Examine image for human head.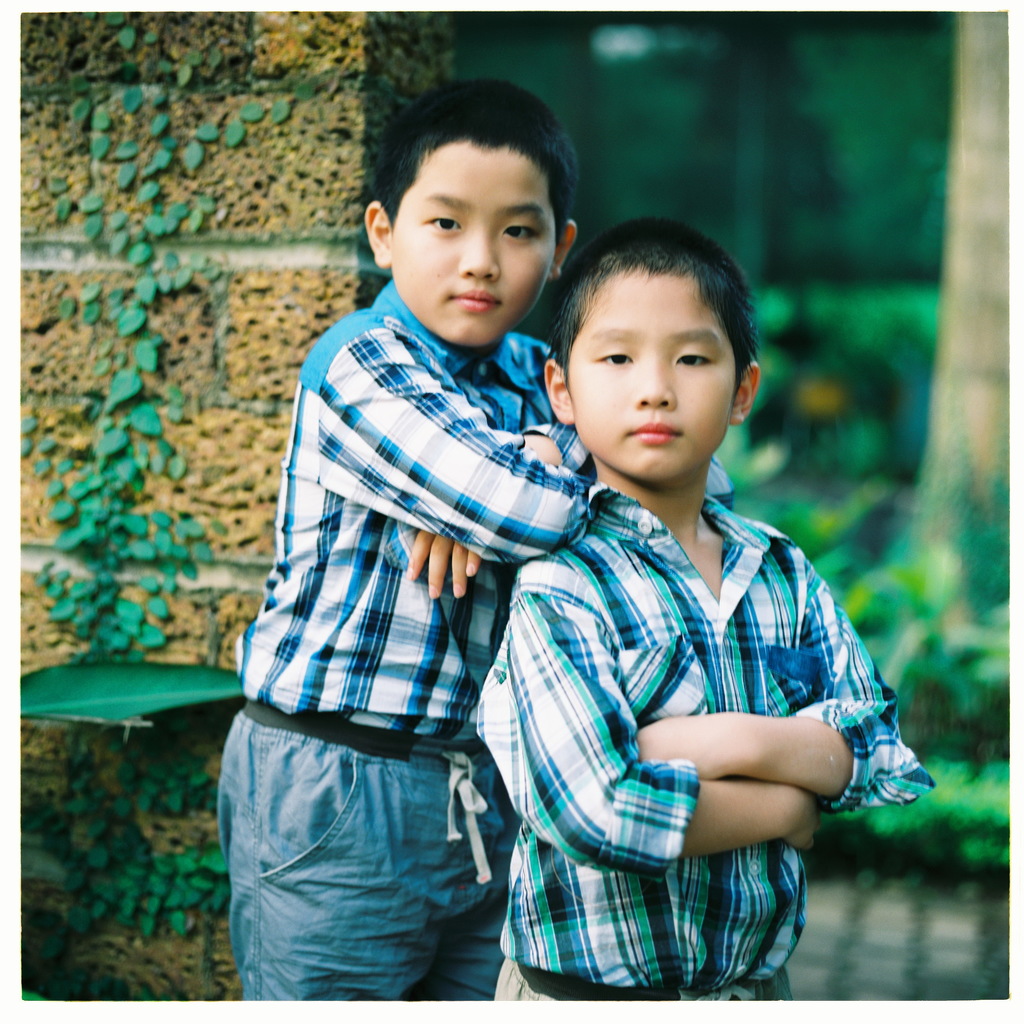
Examination result: pyautogui.locateOnScreen(533, 204, 766, 489).
